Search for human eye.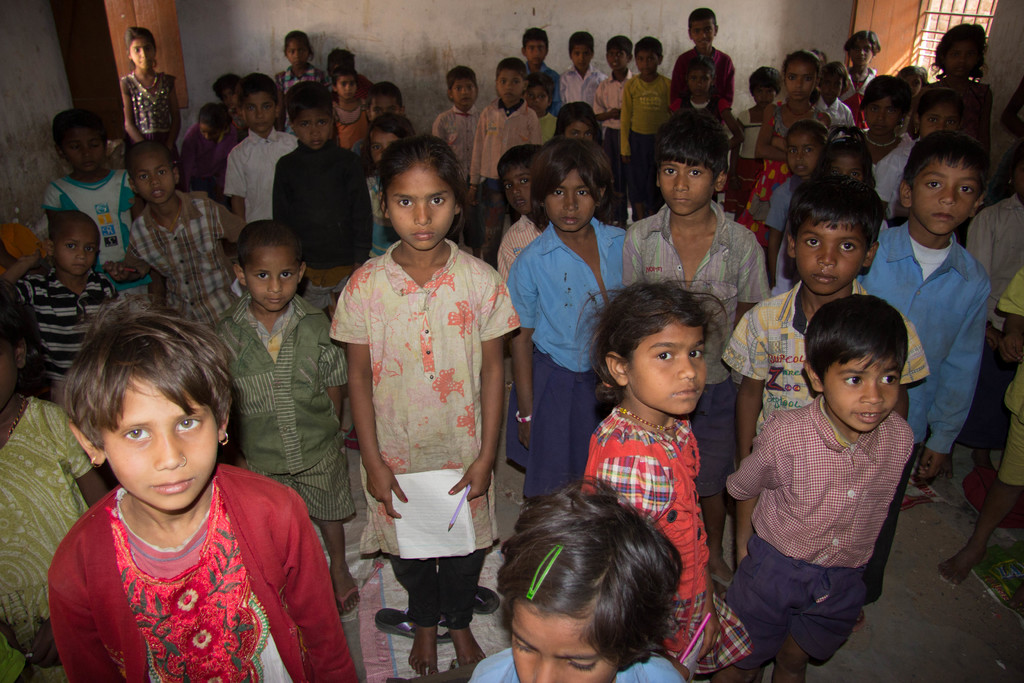
Found at select_region(662, 167, 678, 176).
